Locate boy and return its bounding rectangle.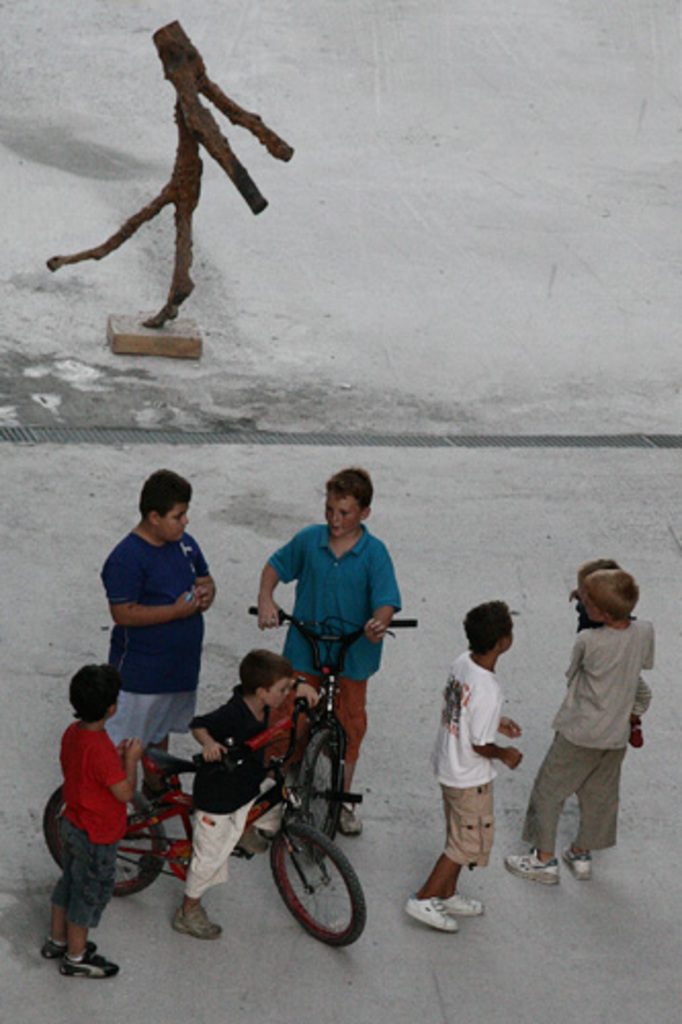
(496, 565, 649, 883).
